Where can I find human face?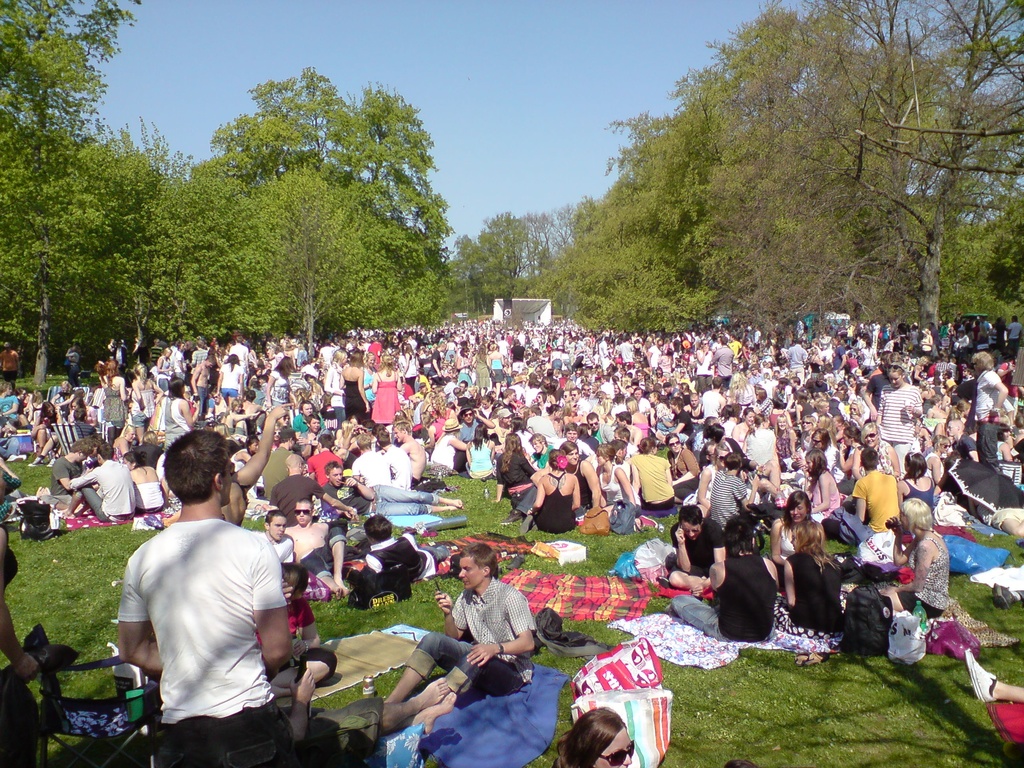
You can find it at [x1=271, y1=520, x2=285, y2=536].
